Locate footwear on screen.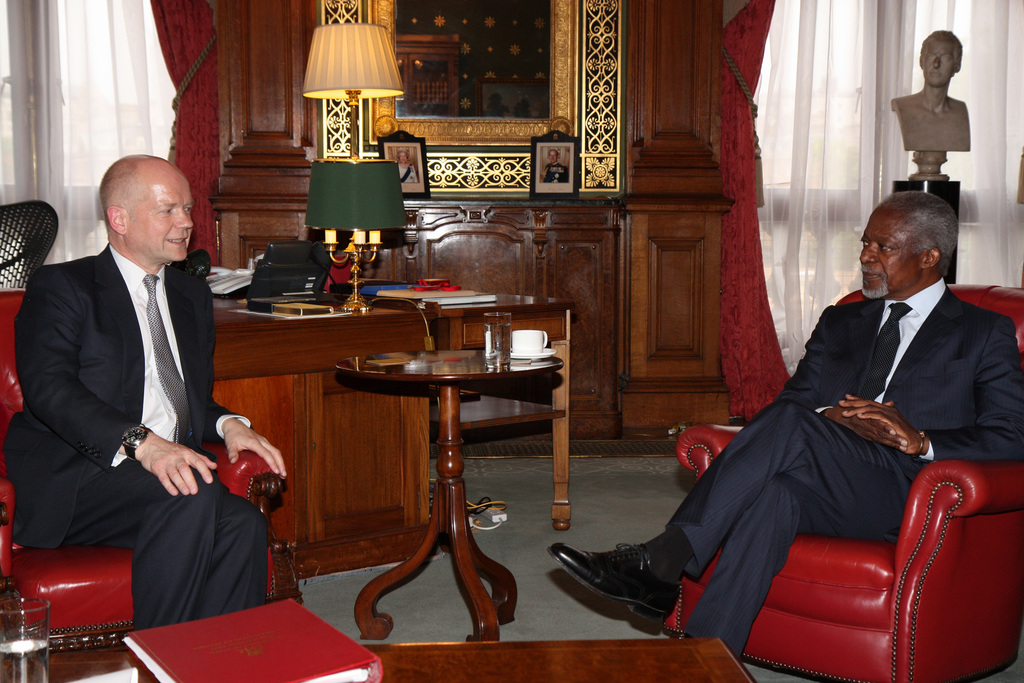
On screen at 553 542 685 617.
